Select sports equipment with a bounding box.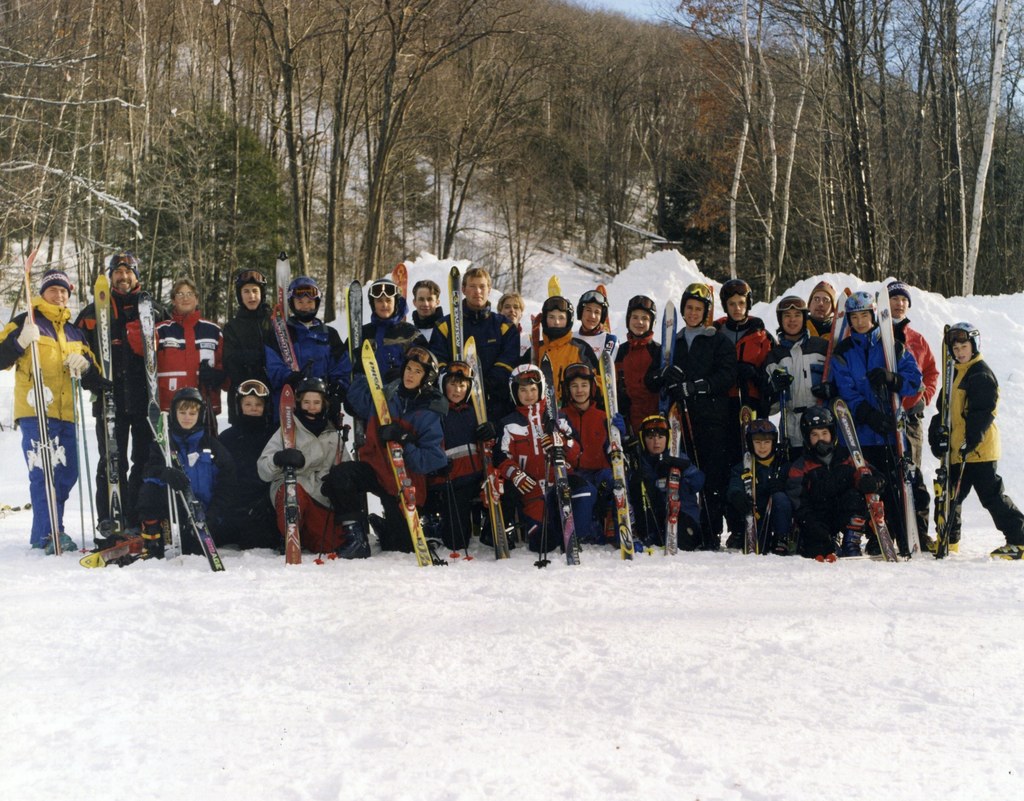
<bbox>595, 345, 636, 559</bbox>.
